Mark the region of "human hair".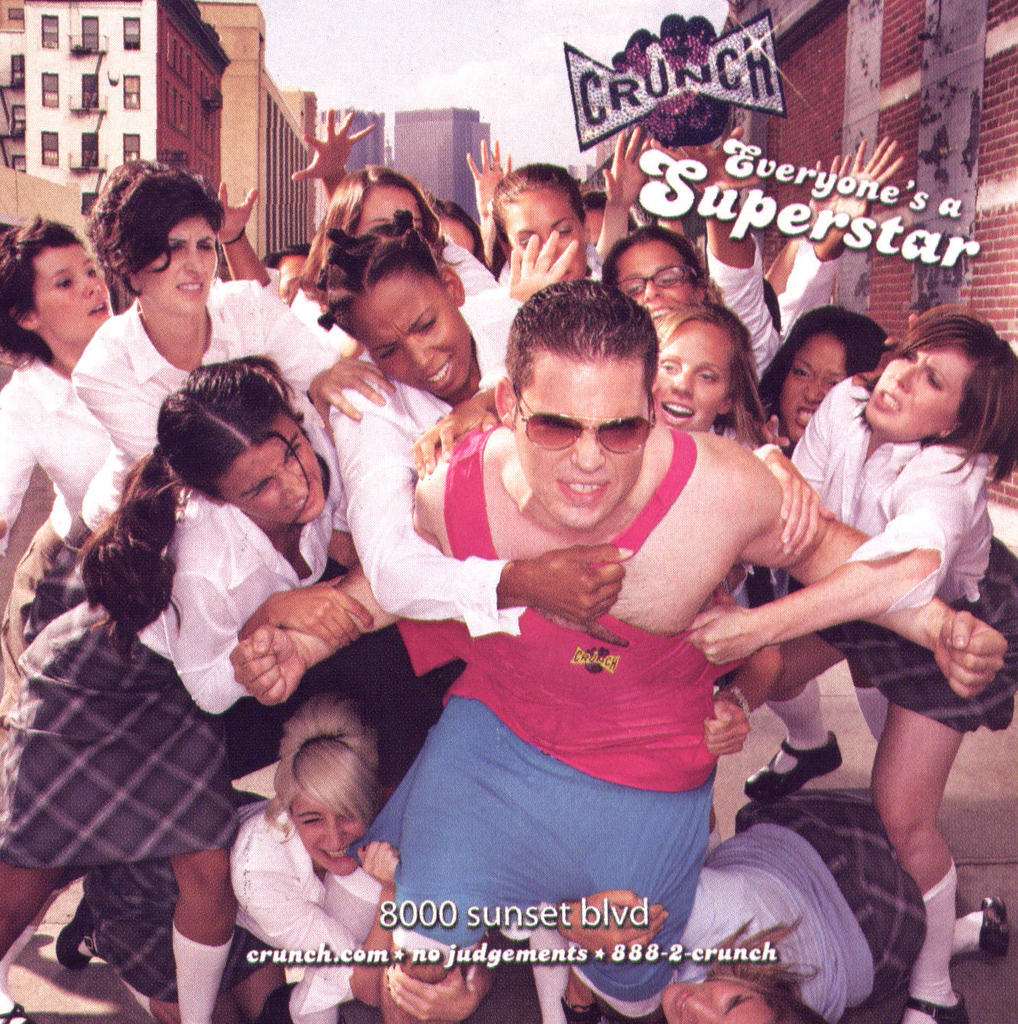
Region: bbox=[80, 350, 316, 652].
